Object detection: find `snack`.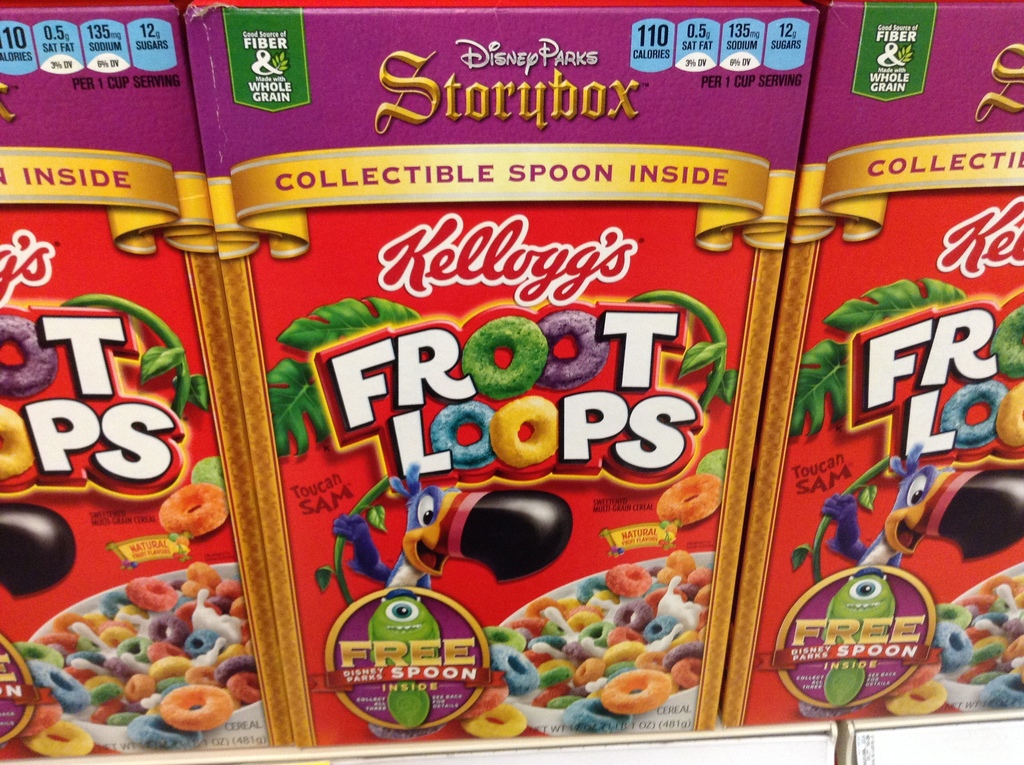
654:472:725:530.
